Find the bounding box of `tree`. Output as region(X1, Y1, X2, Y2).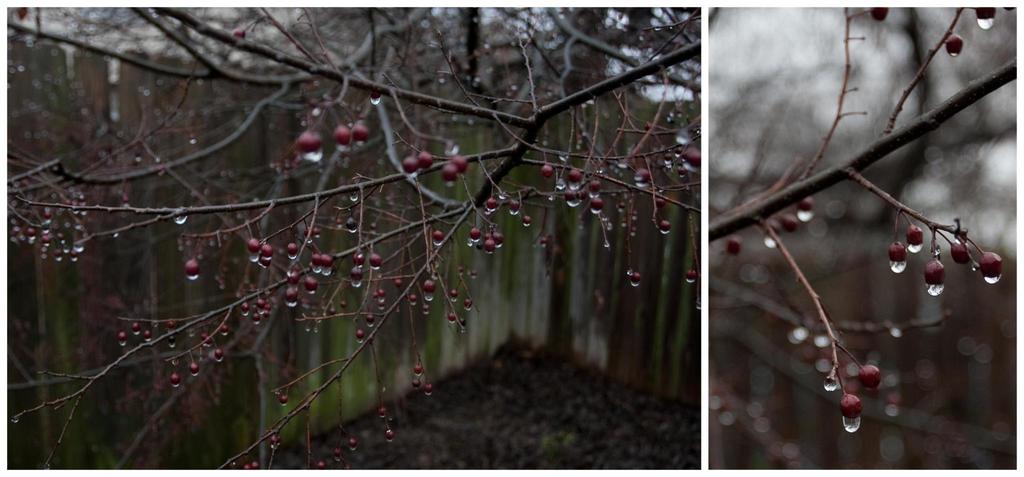
region(5, 7, 700, 473).
